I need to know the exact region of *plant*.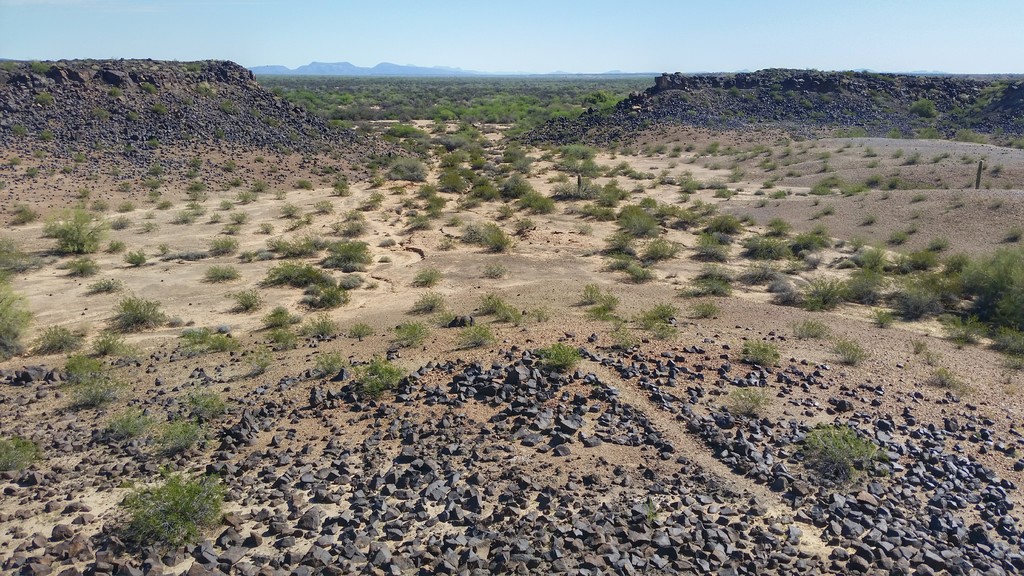
Region: l=634, t=303, r=683, b=319.
